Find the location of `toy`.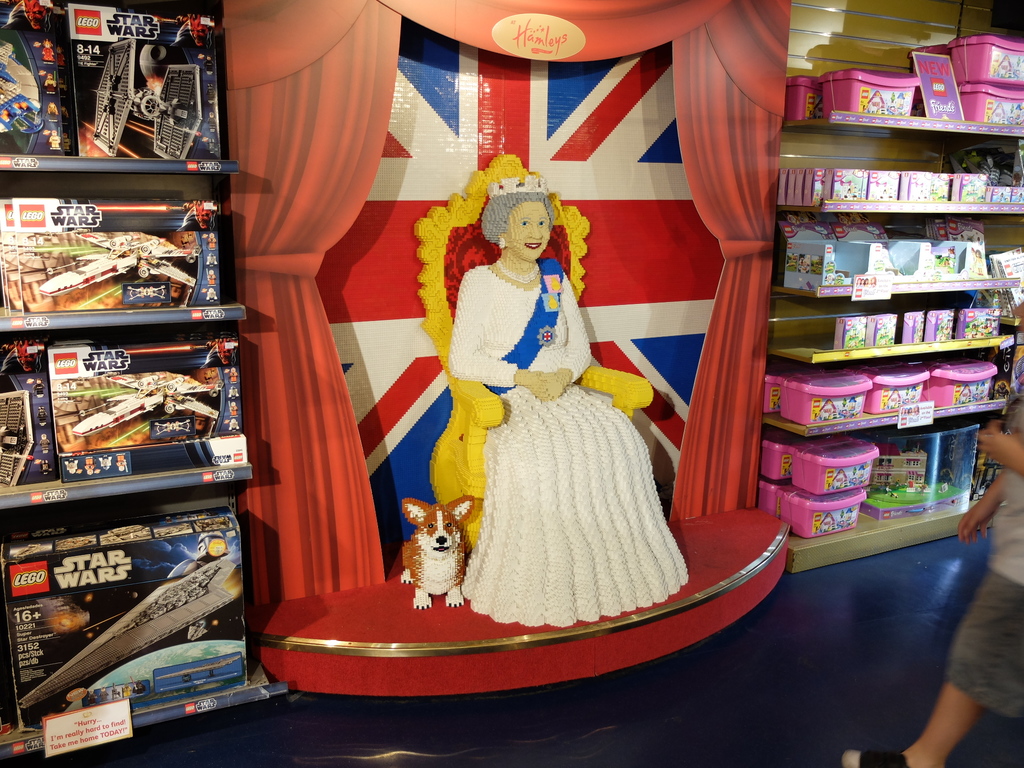
Location: Rect(230, 397, 237, 417).
